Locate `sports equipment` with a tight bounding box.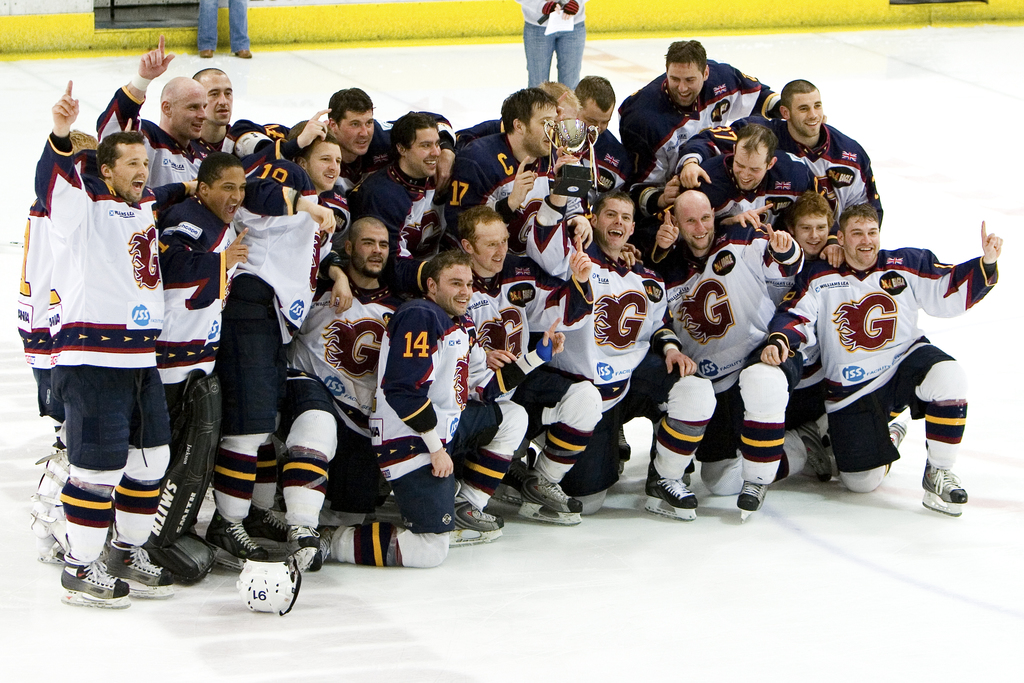
box=[207, 514, 261, 573].
